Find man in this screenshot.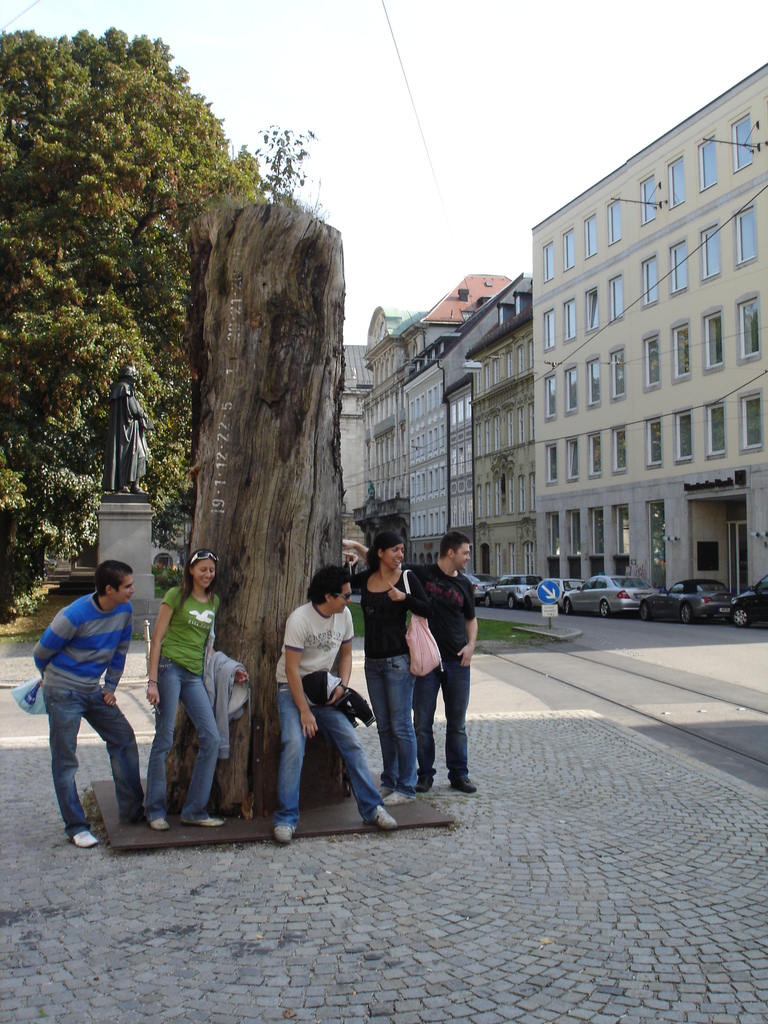
The bounding box for man is x1=397 y1=529 x2=479 y2=796.
